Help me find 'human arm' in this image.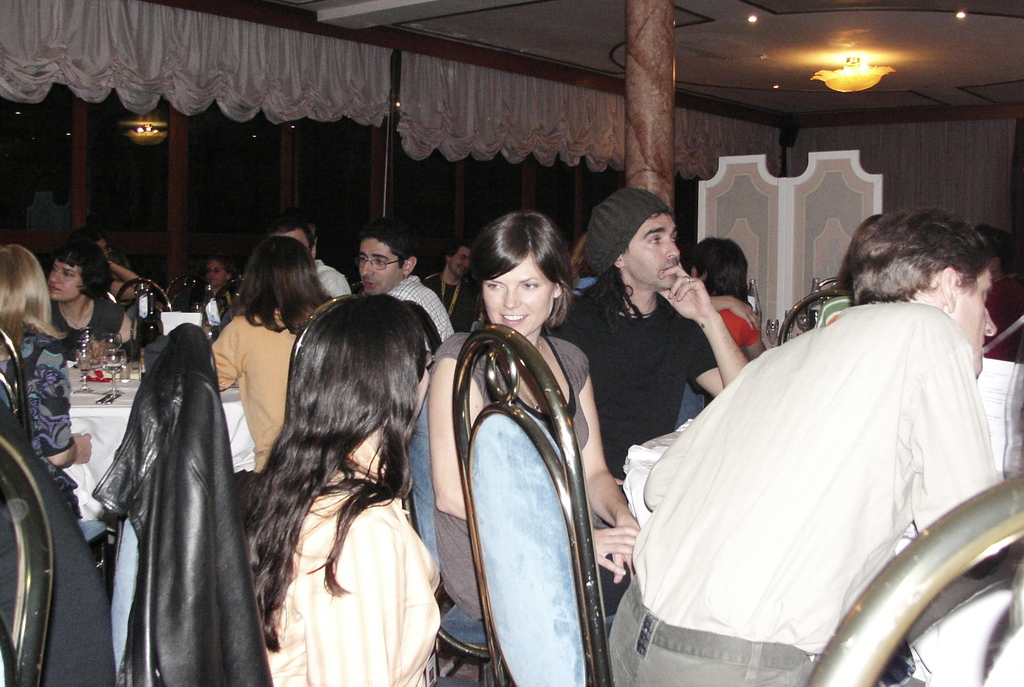
Found it: locate(31, 343, 97, 474).
